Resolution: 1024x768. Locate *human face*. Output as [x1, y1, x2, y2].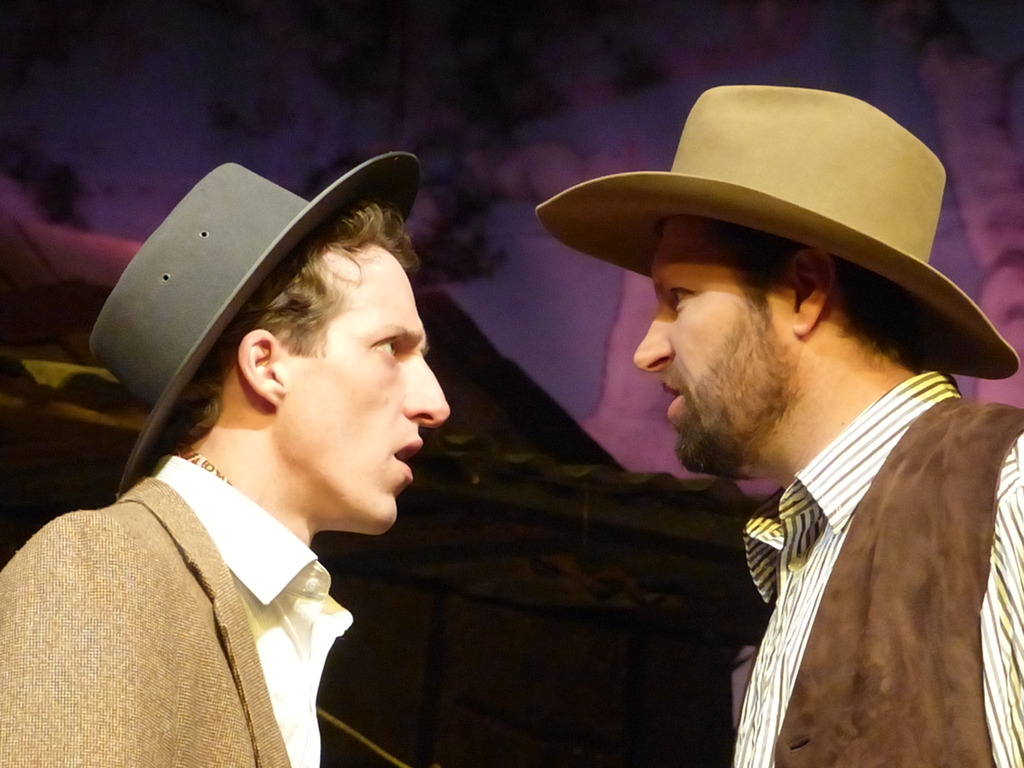
[271, 236, 453, 538].
